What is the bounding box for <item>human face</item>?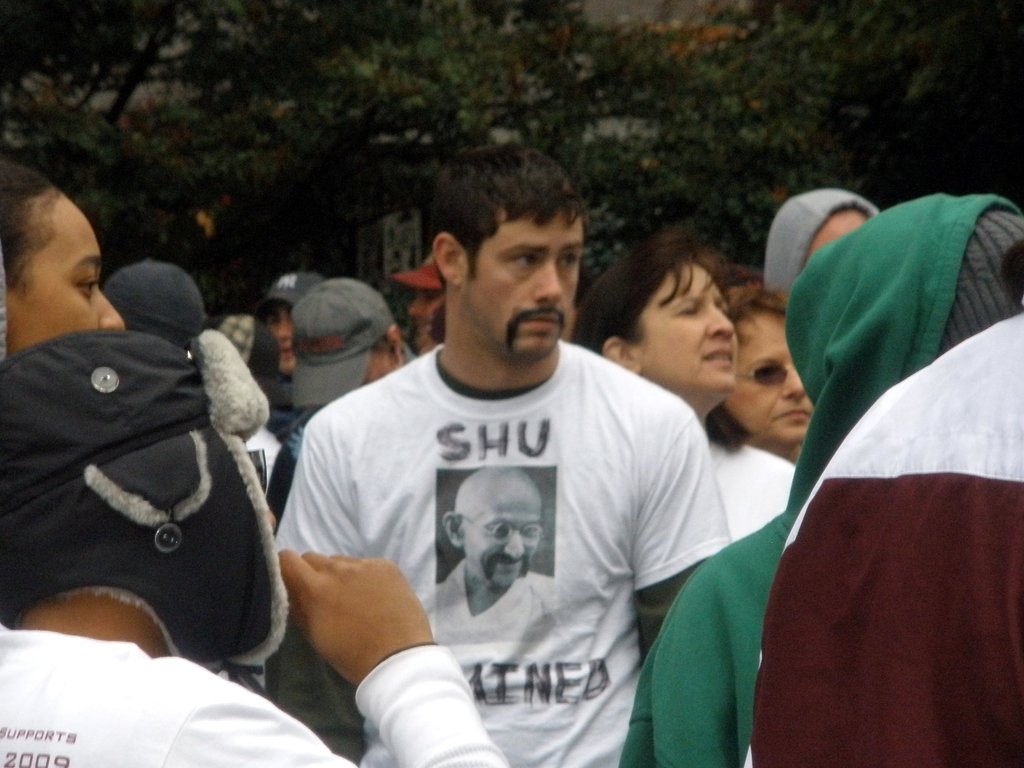
bbox(411, 287, 443, 356).
